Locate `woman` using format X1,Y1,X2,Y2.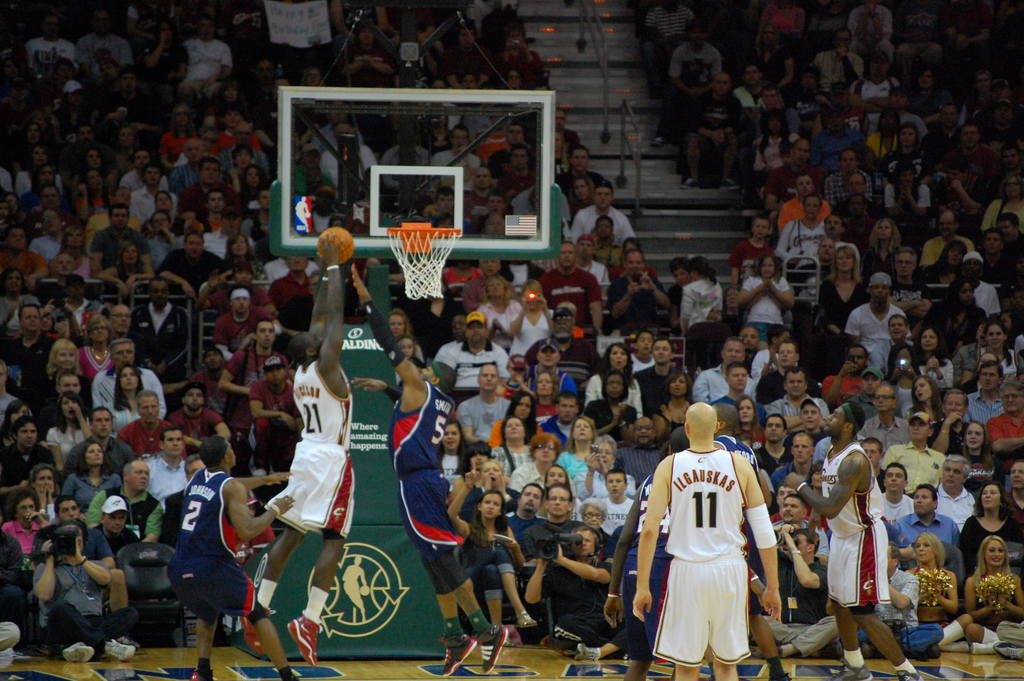
77,168,115,224.
